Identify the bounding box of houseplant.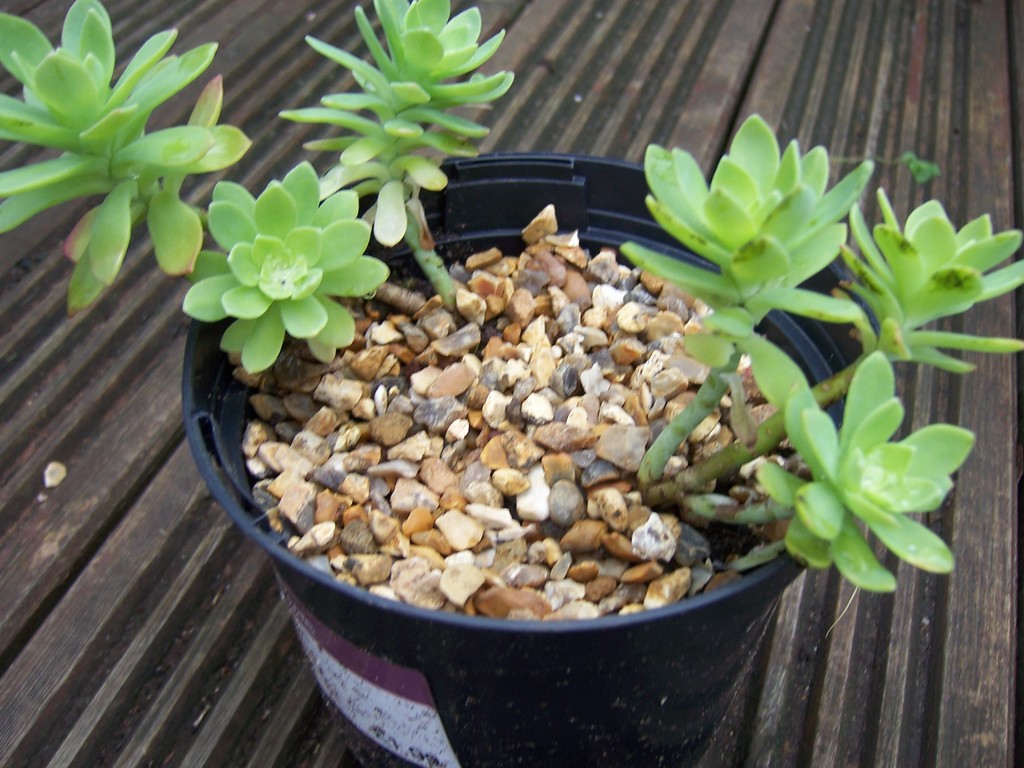
(0, 0, 1023, 767).
